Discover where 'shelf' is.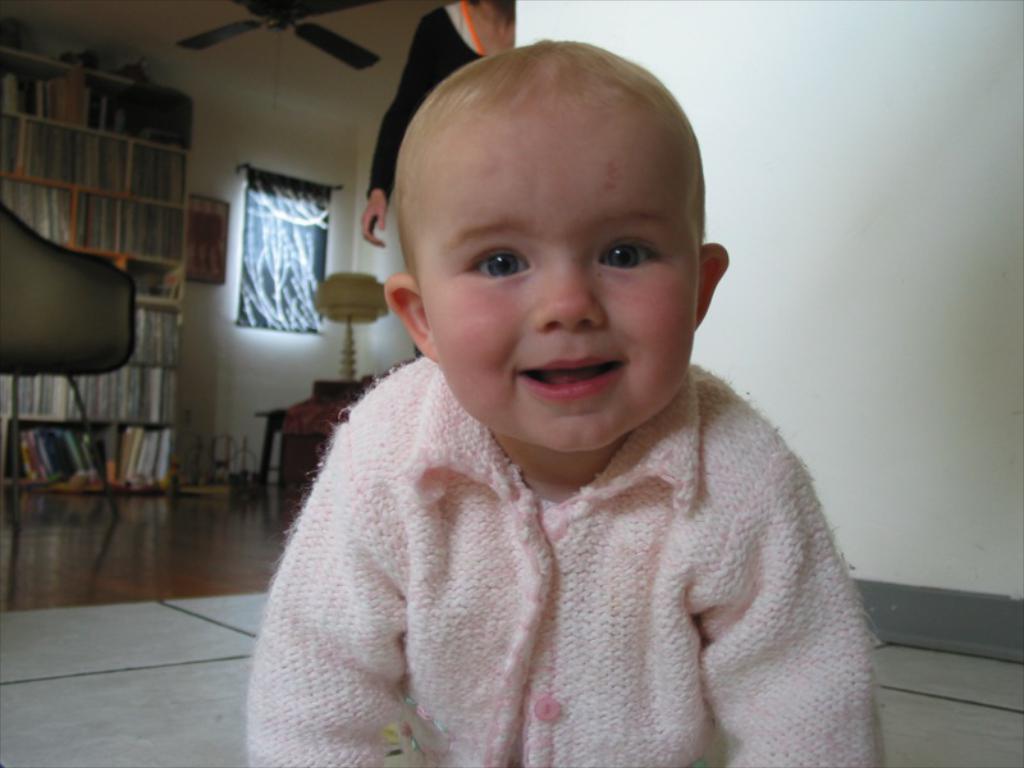
Discovered at box(0, 45, 228, 481).
